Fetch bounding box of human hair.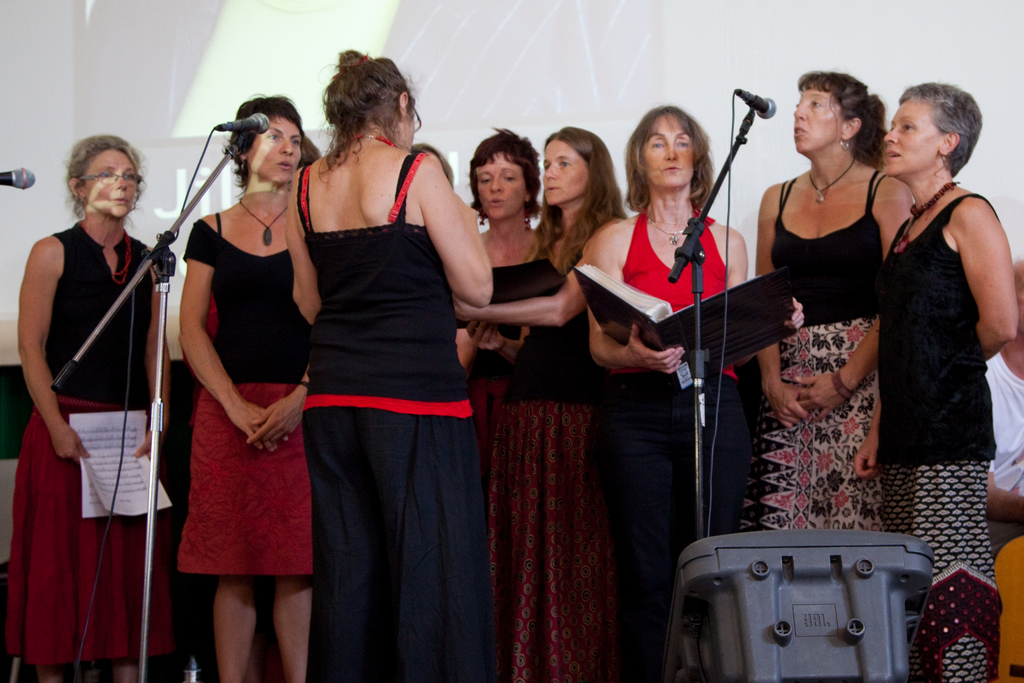
Bbox: 796 73 888 169.
